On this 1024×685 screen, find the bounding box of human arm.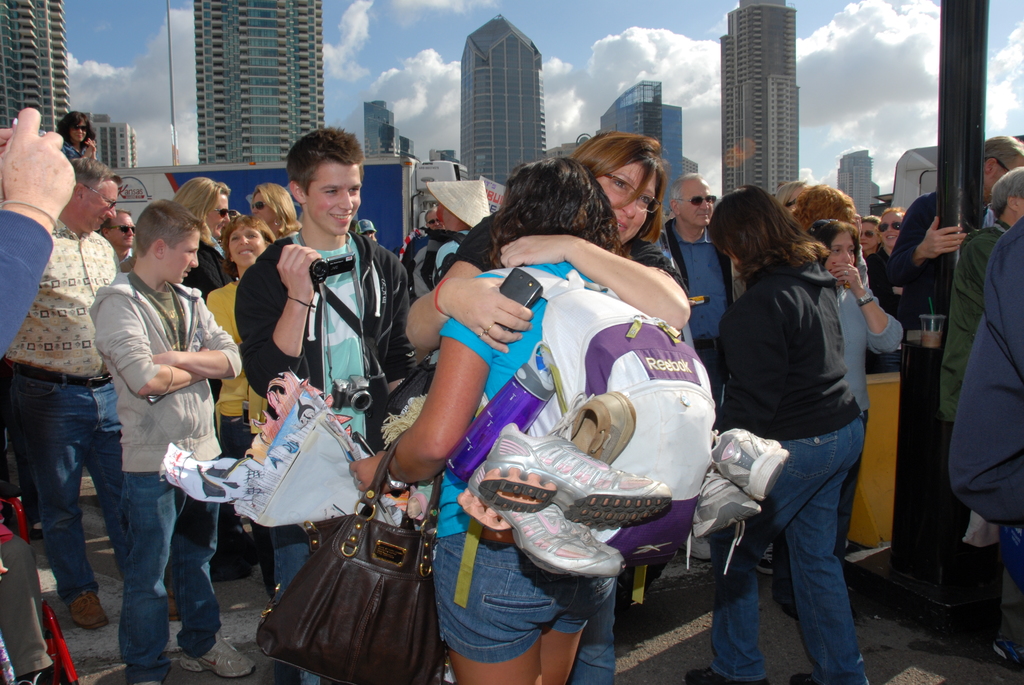
Bounding box: [0,107,74,359].
